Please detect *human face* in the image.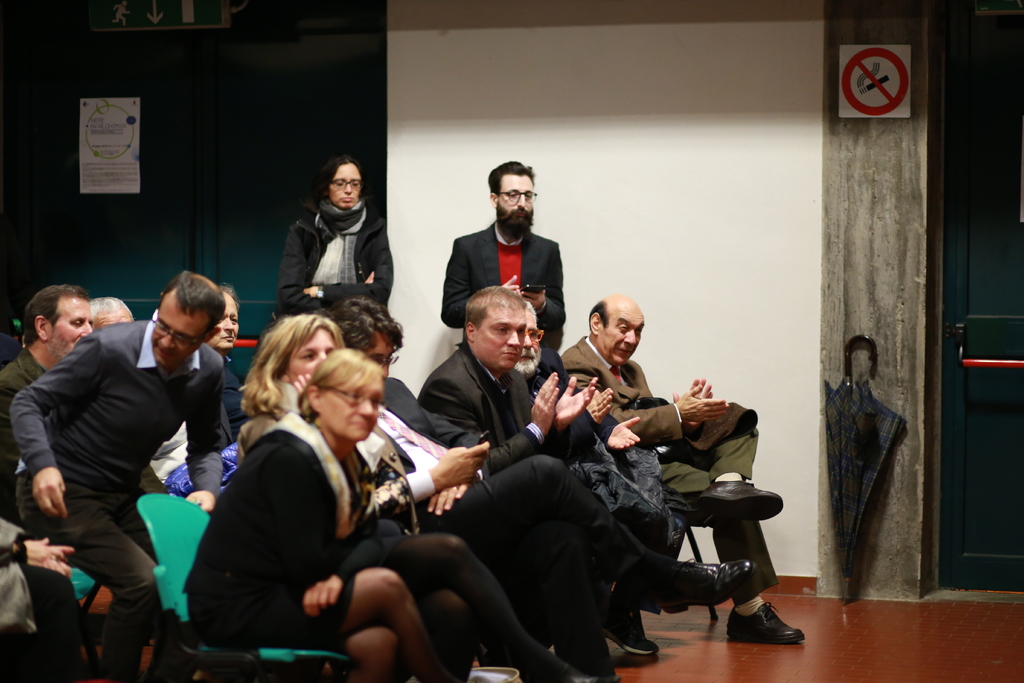
select_region(334, 162, 355, 208).
